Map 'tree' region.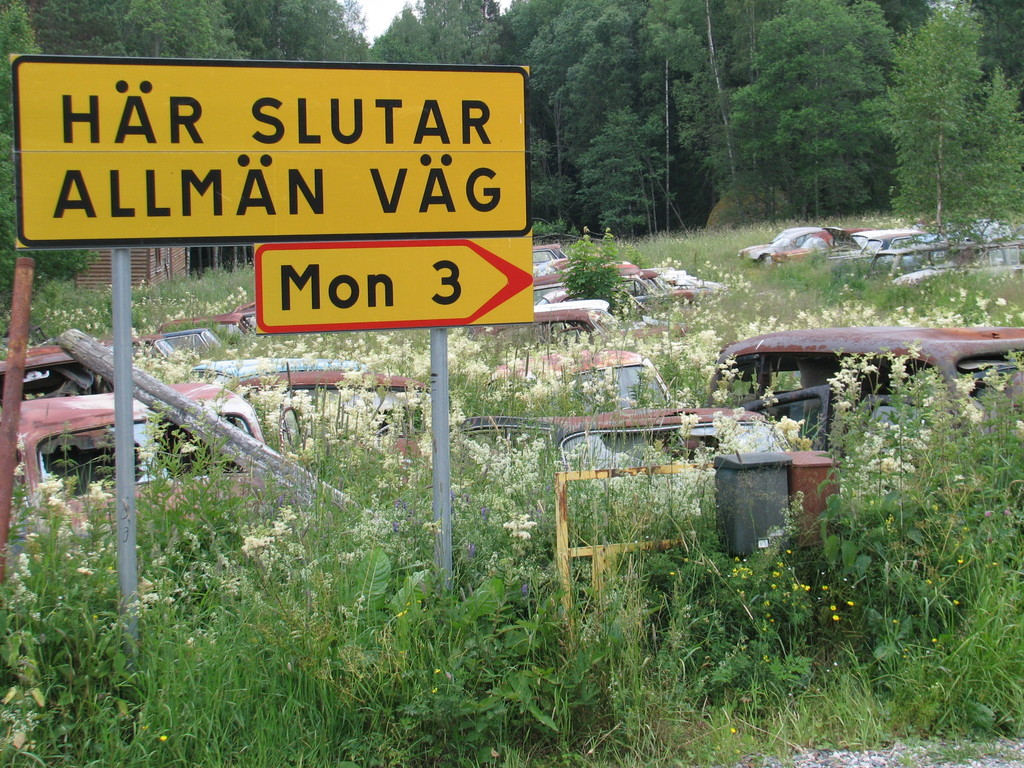
Mapped to bbox=(888, 0, 999, 244).
